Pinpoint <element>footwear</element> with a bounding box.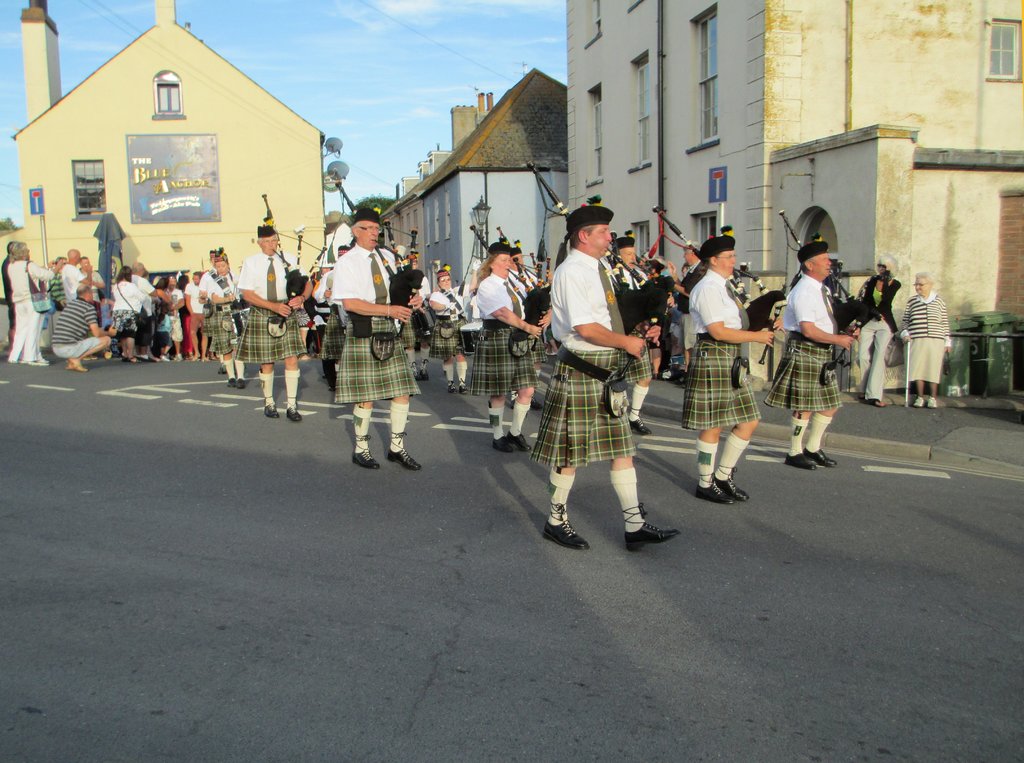
{"left": 491, "top": 430, "right": 516, "bottom": 454}.
